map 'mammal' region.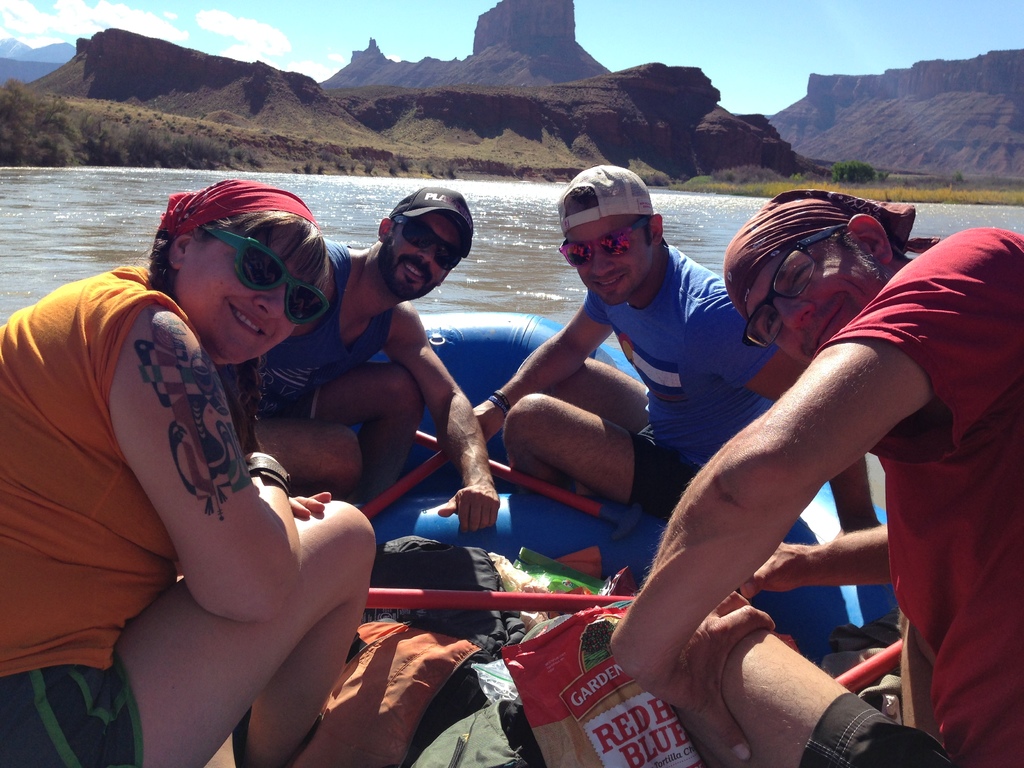
Mapped to left=440, top=161, right=881, bottom=537.
